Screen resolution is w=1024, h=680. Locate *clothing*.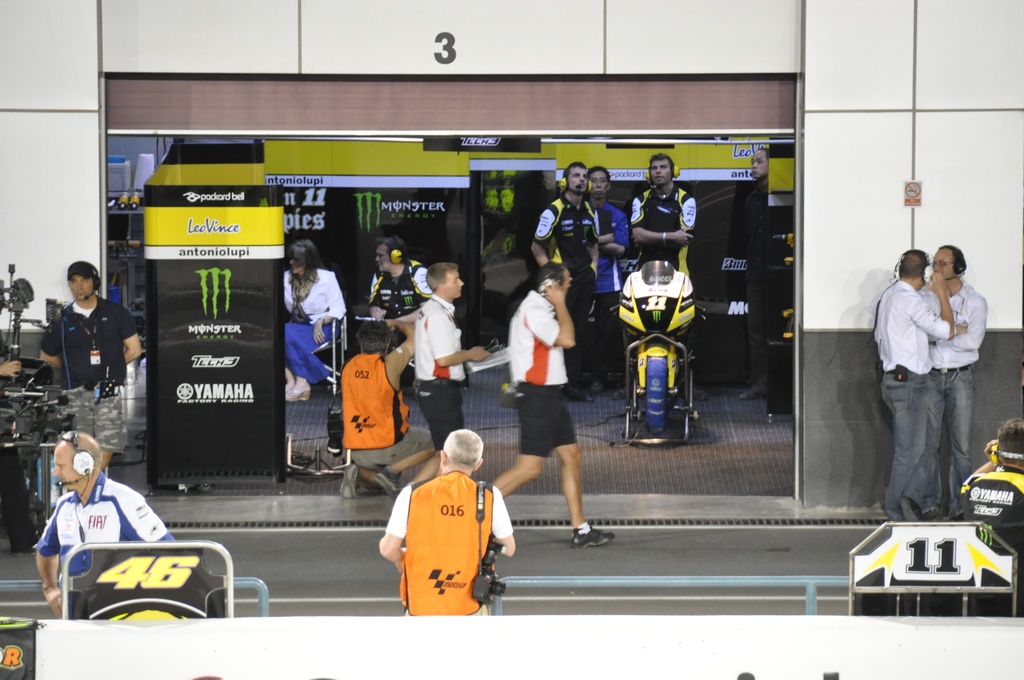
region(535, 193, 594, 342).
